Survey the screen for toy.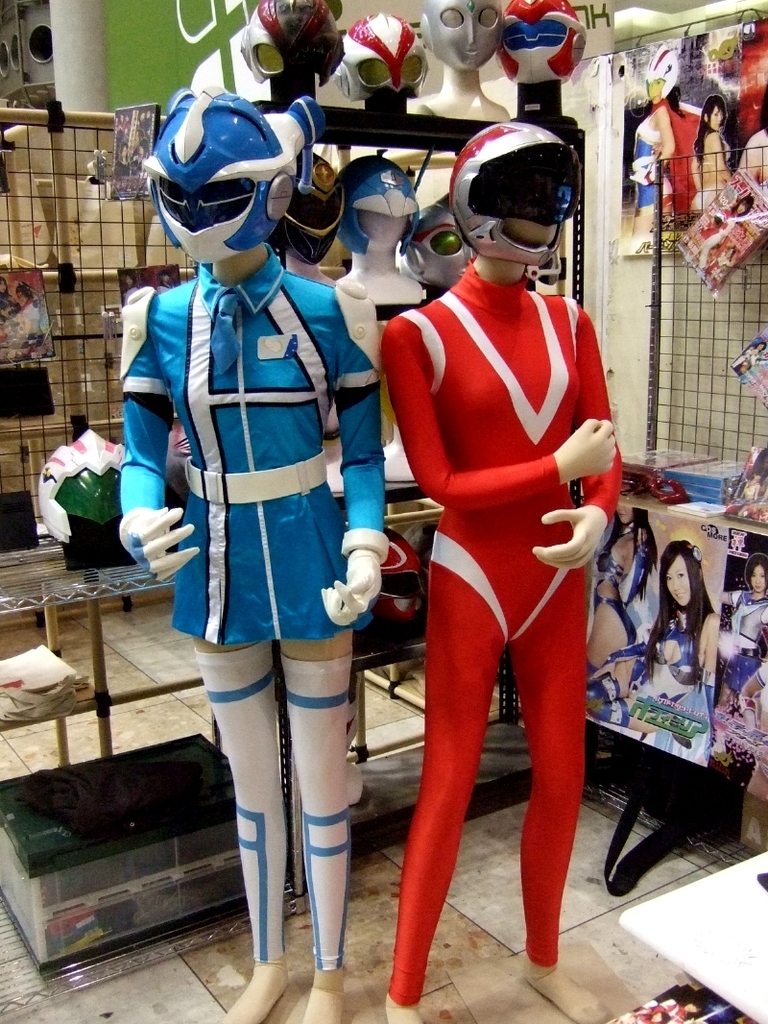
Survey found: <region>330, 11, 429, 101</region>.
